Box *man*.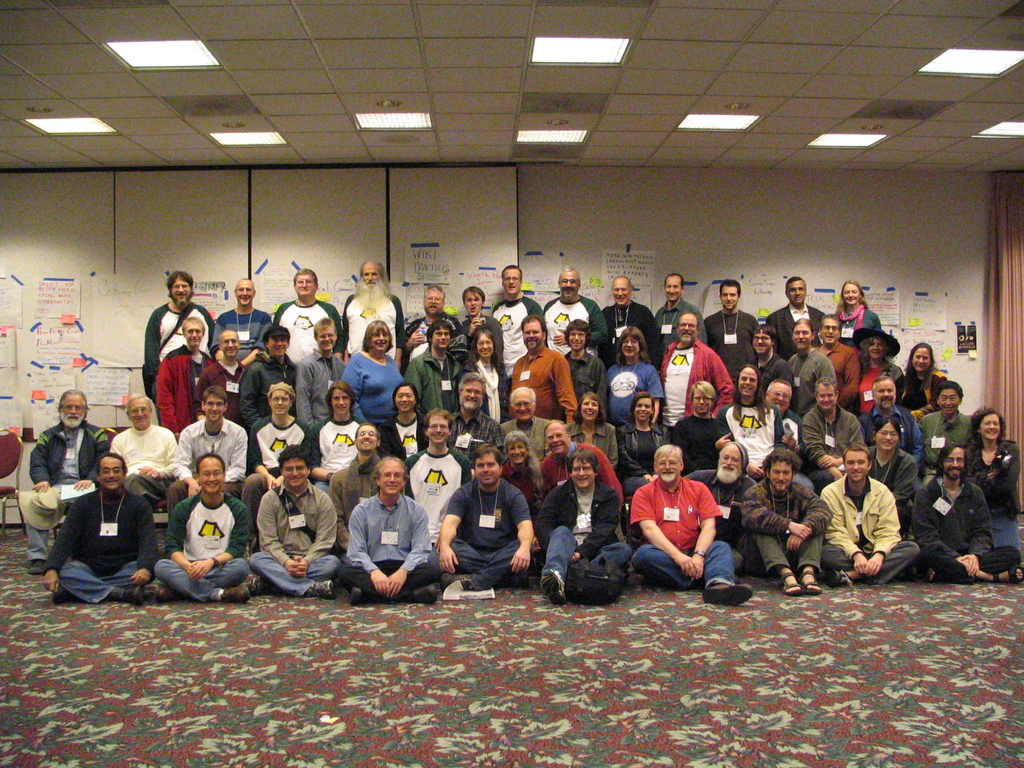
box=[339, 460, 442, 607].
